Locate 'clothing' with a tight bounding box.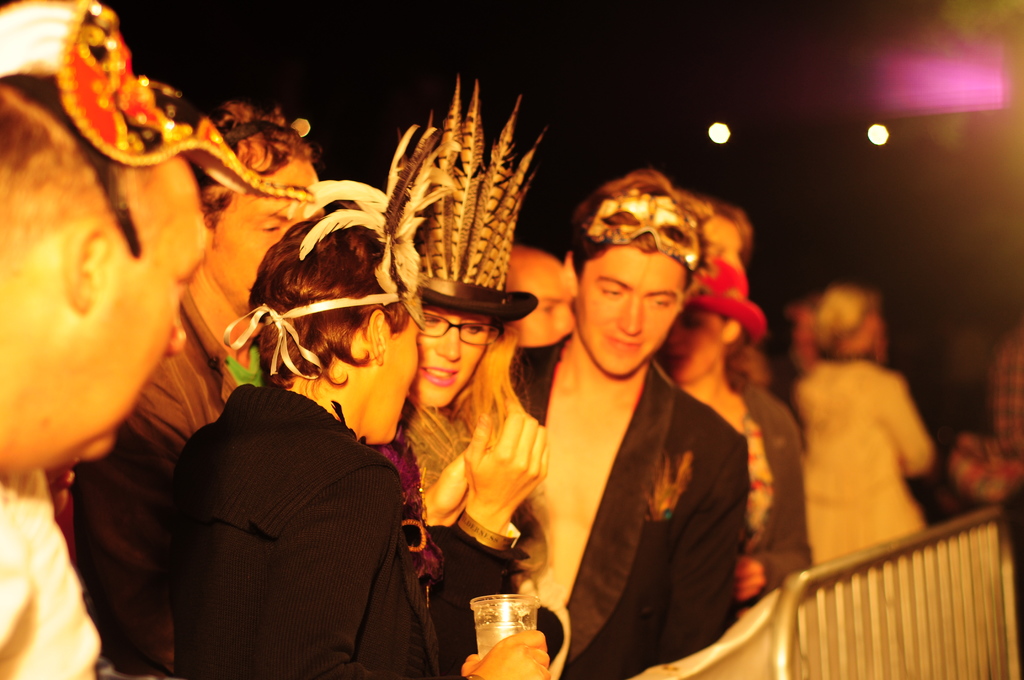
732, 371, 809, 619.
